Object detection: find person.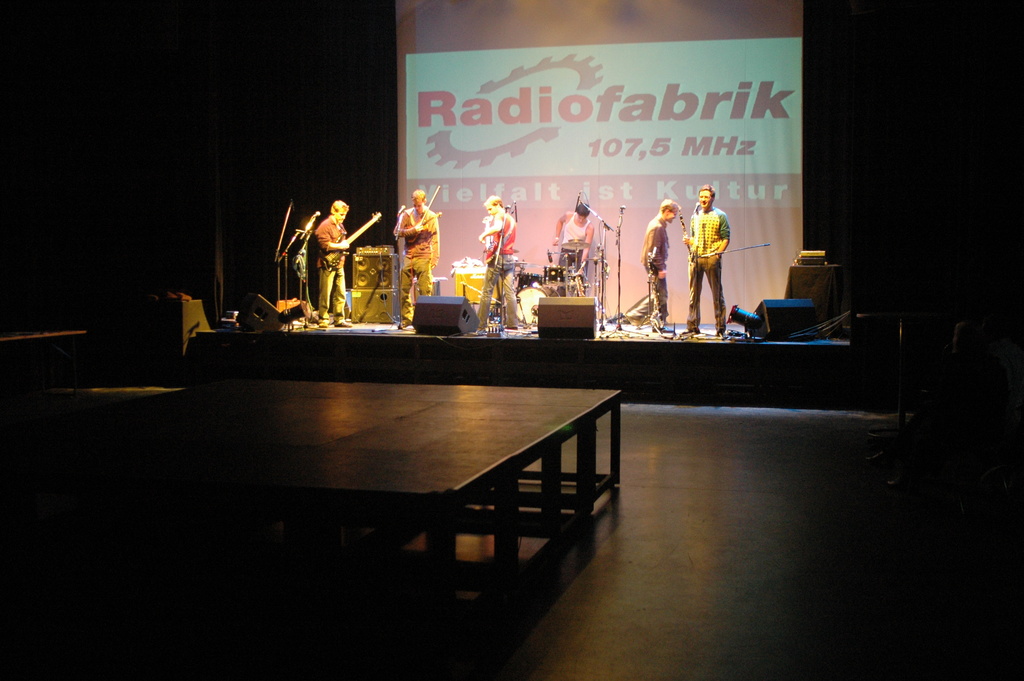
<region>310, 201, 353, 329</region>.
